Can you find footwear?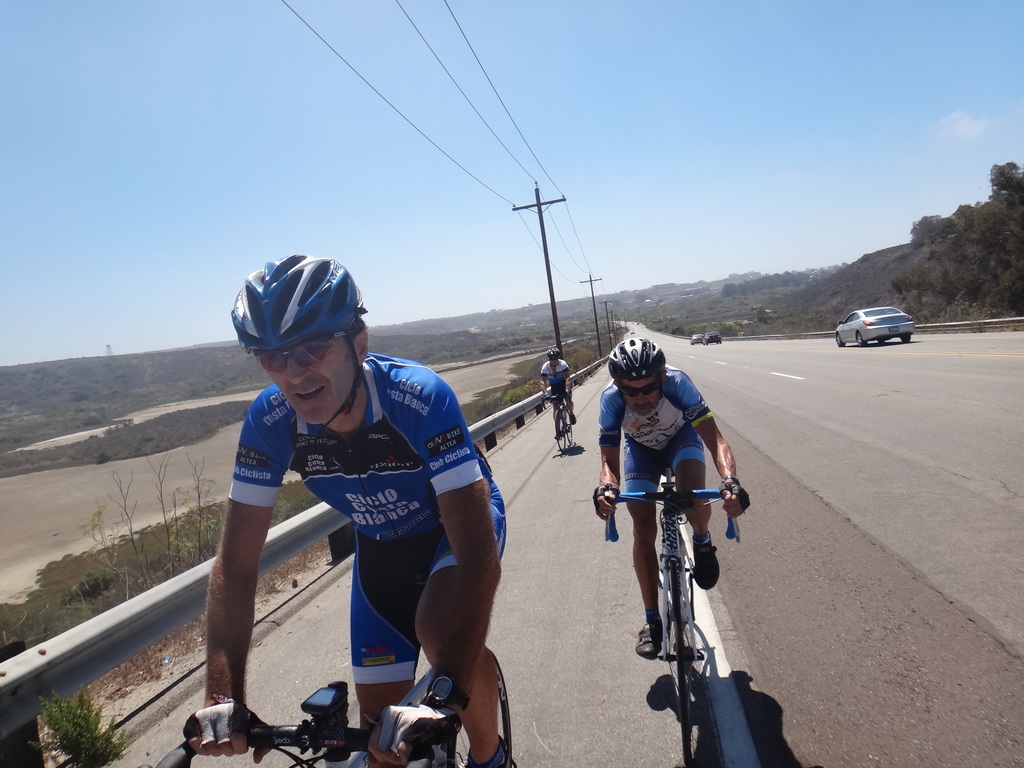
Yes, bounding box: rect(570, 416, 575, 426).
